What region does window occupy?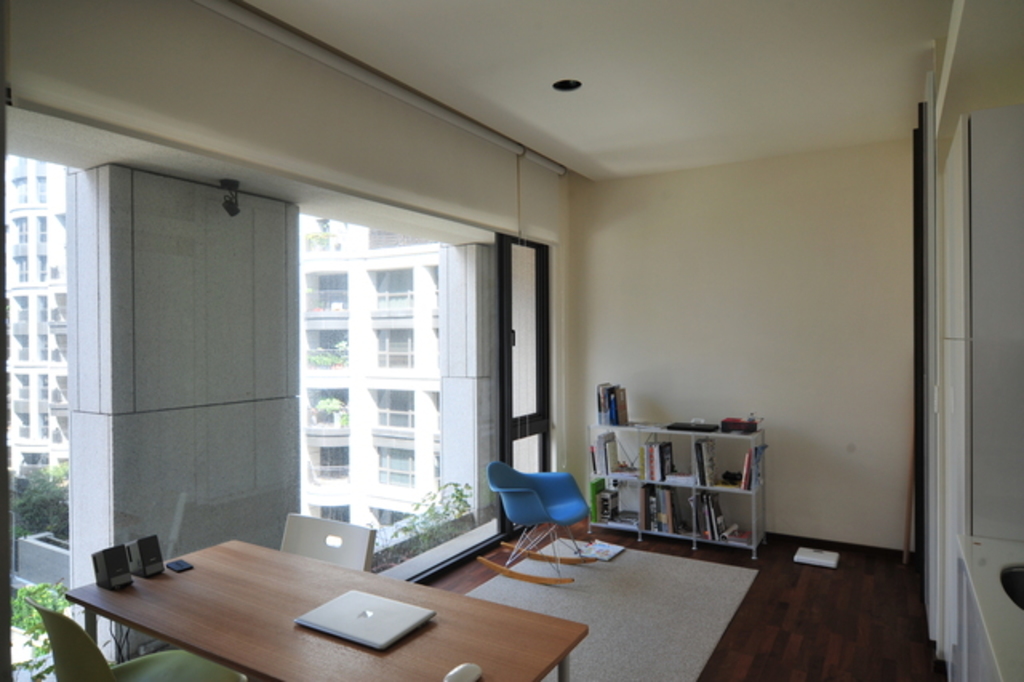
locate(368, 323, 411, 368).
